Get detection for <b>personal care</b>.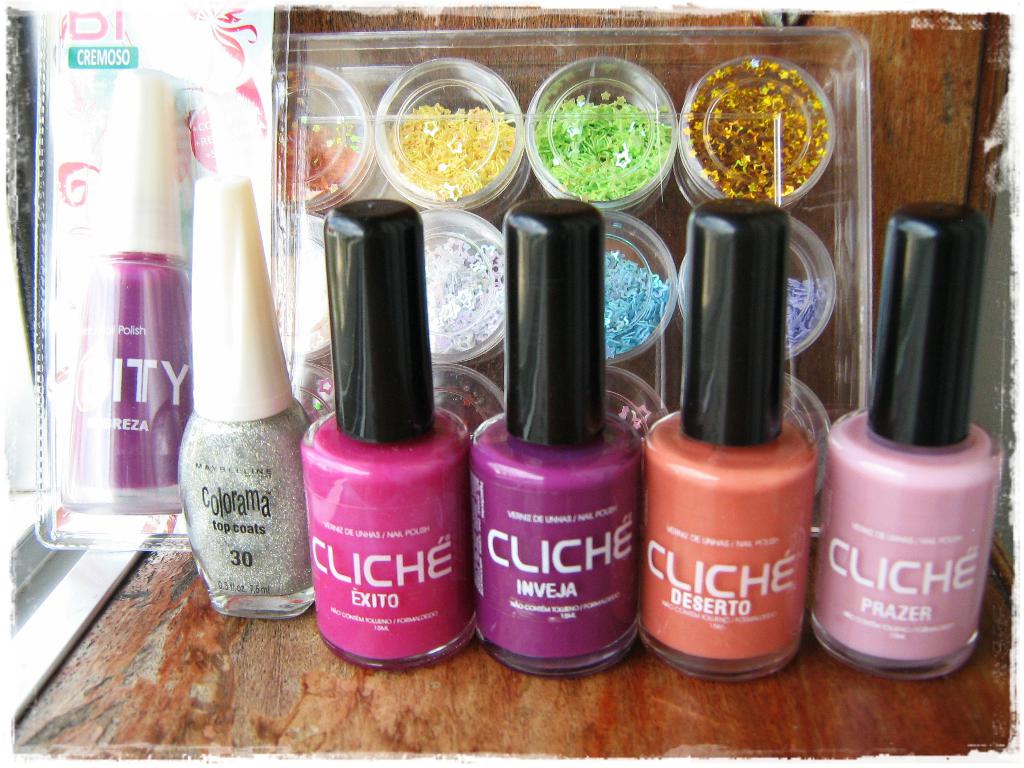
Detection: pyautogui.locateOnScreen(299, 198, 469, 663).
